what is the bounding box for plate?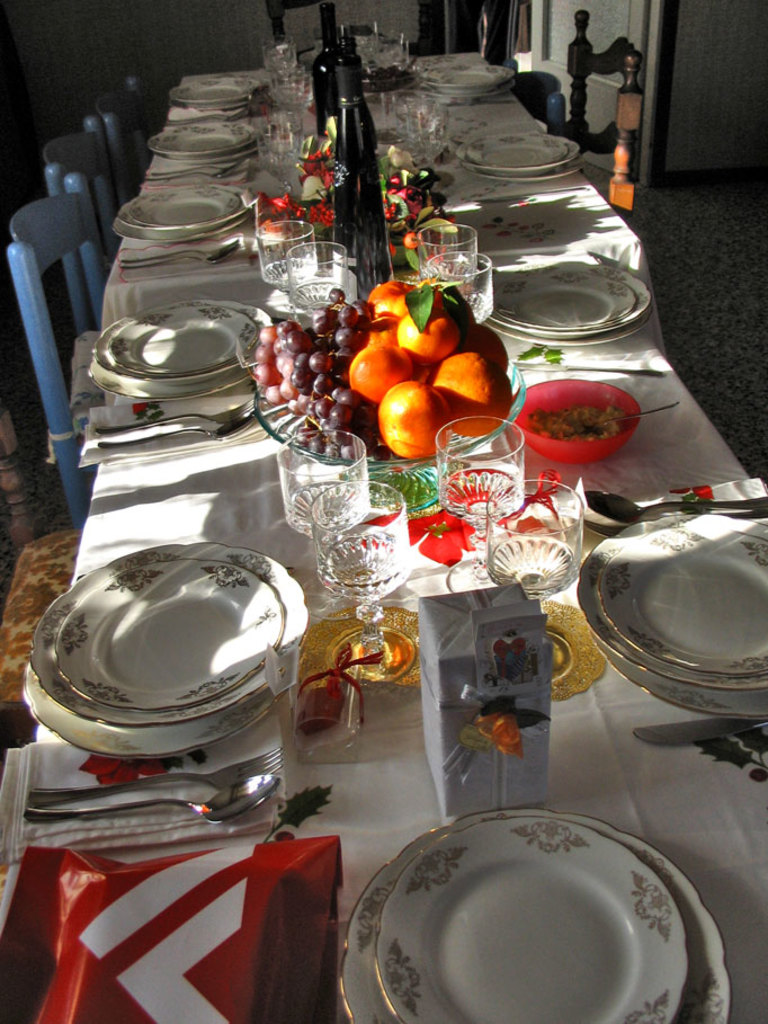
454,130,579,181.
